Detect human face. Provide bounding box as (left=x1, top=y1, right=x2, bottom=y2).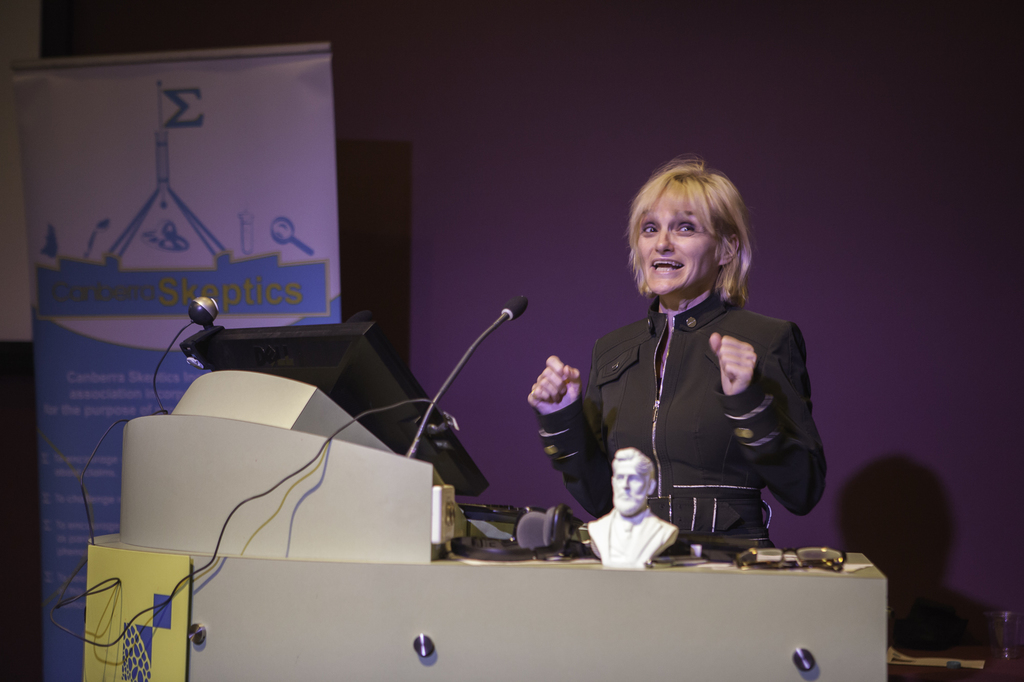
(left=639, top=189, right=720, bottom=294).
